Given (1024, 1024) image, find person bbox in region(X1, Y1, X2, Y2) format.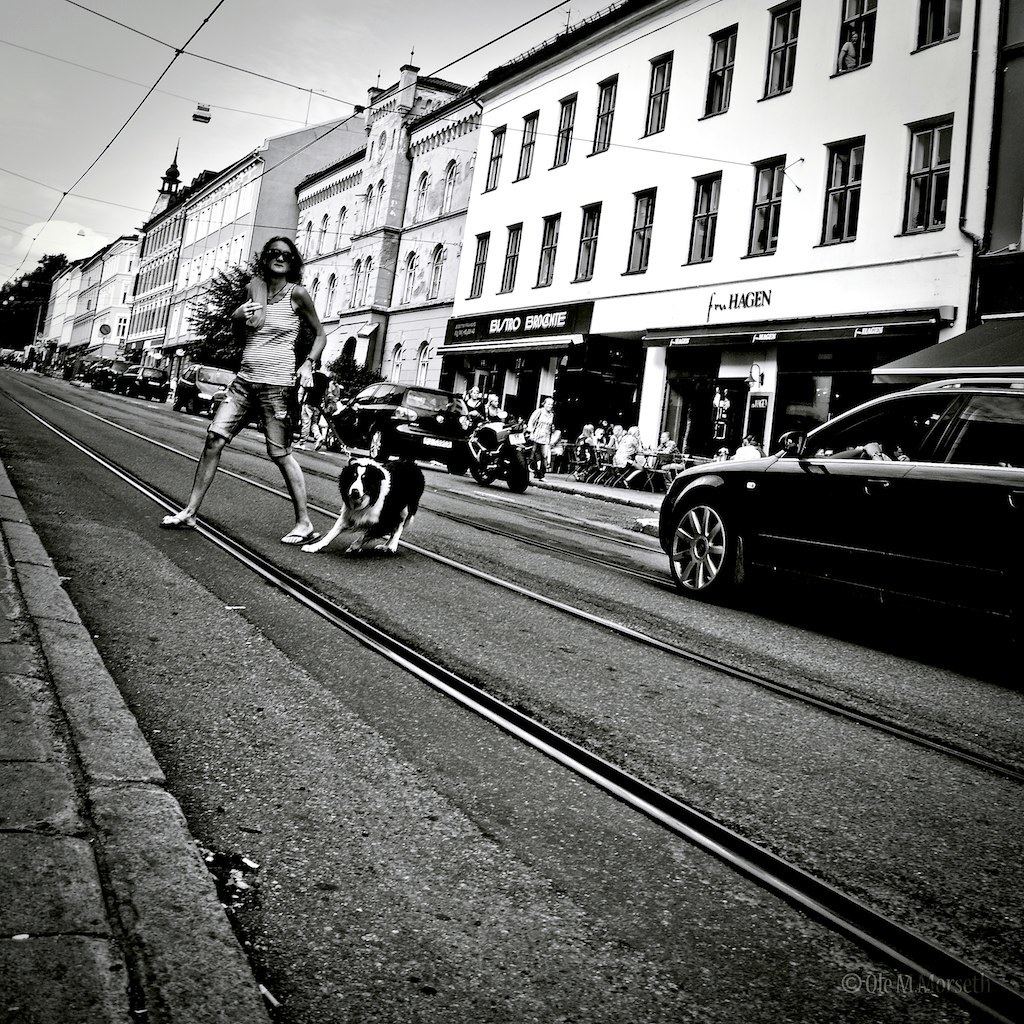
region(528, 386, 553, 466).
